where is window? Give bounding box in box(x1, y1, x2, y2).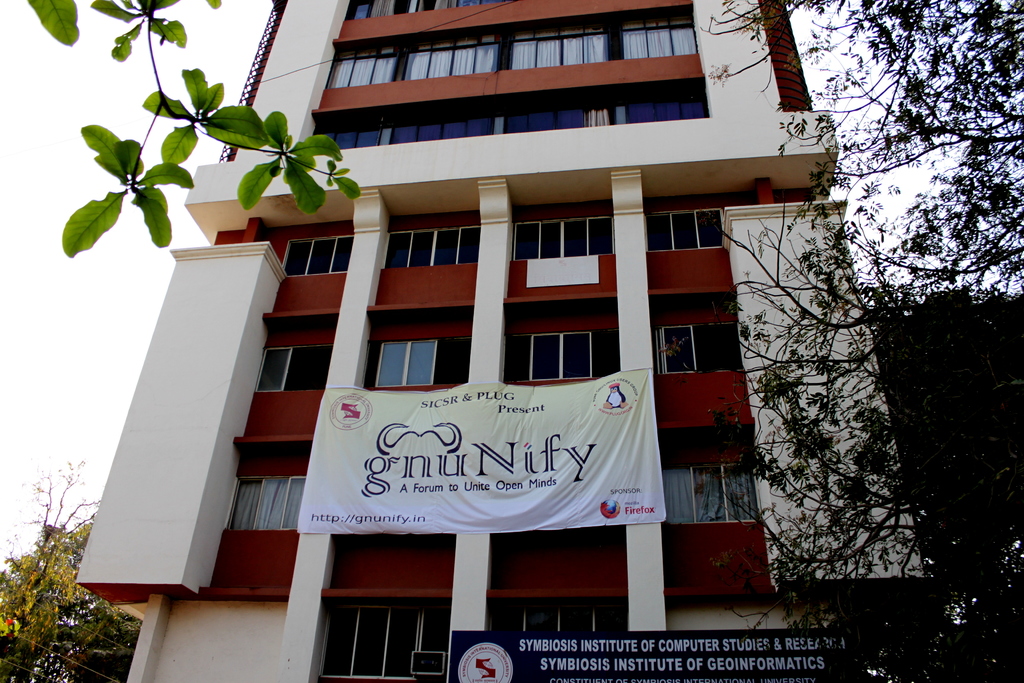
box(647, 206, 723, 251).
